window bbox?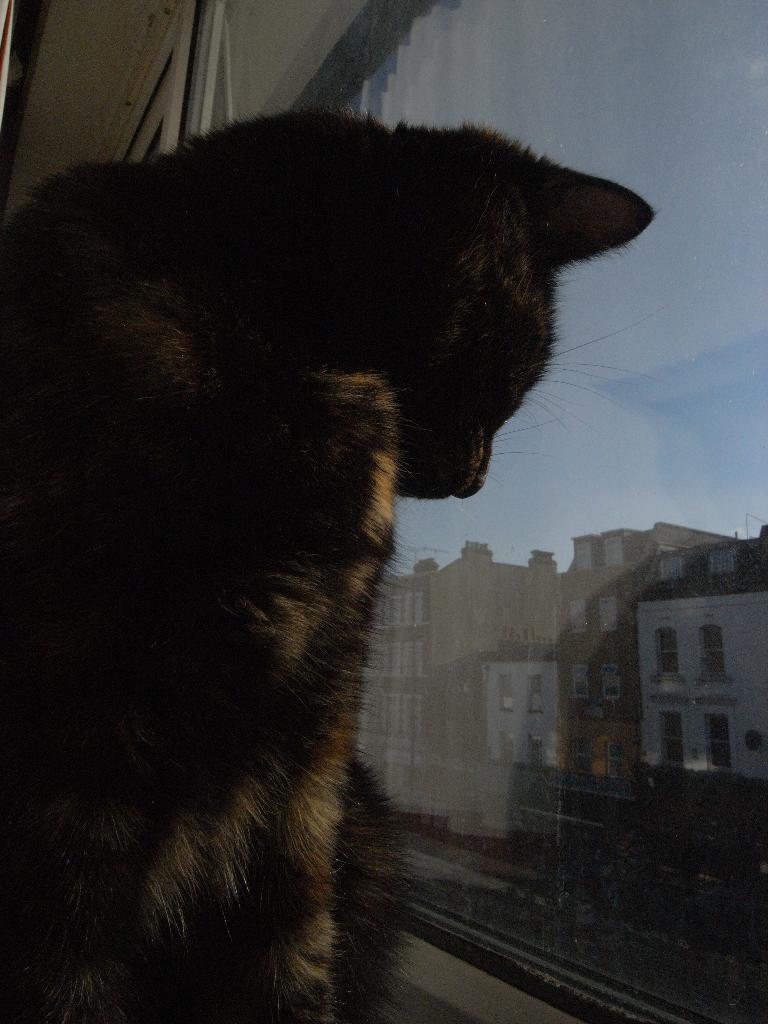
<box>527,672,541,716</box>
